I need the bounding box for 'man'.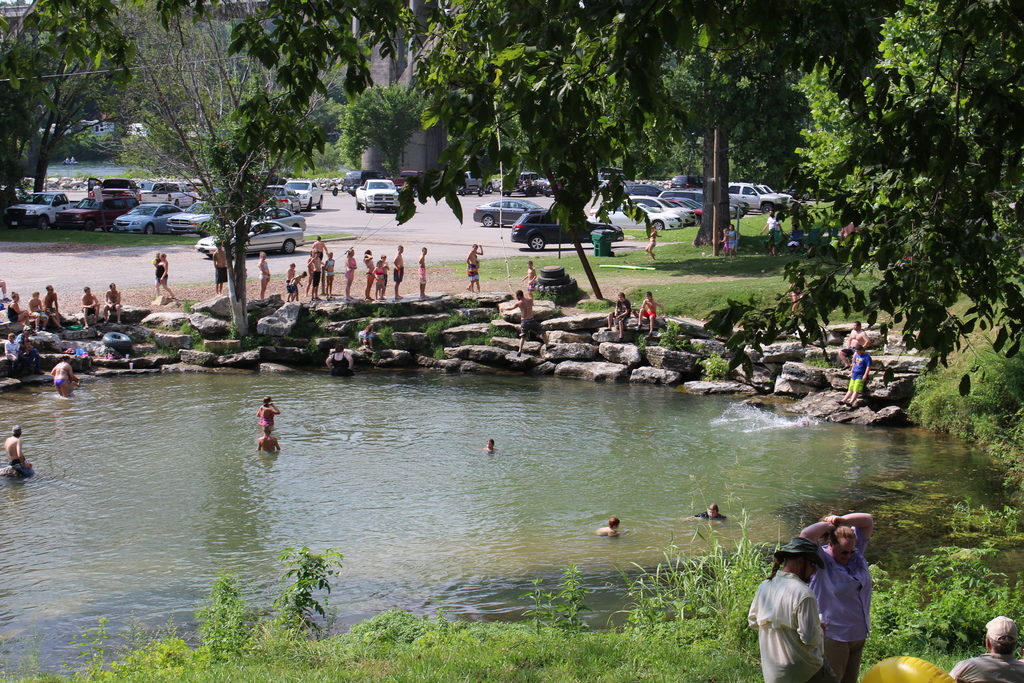
Here it is: BBox(3, 424, 38, 477).
